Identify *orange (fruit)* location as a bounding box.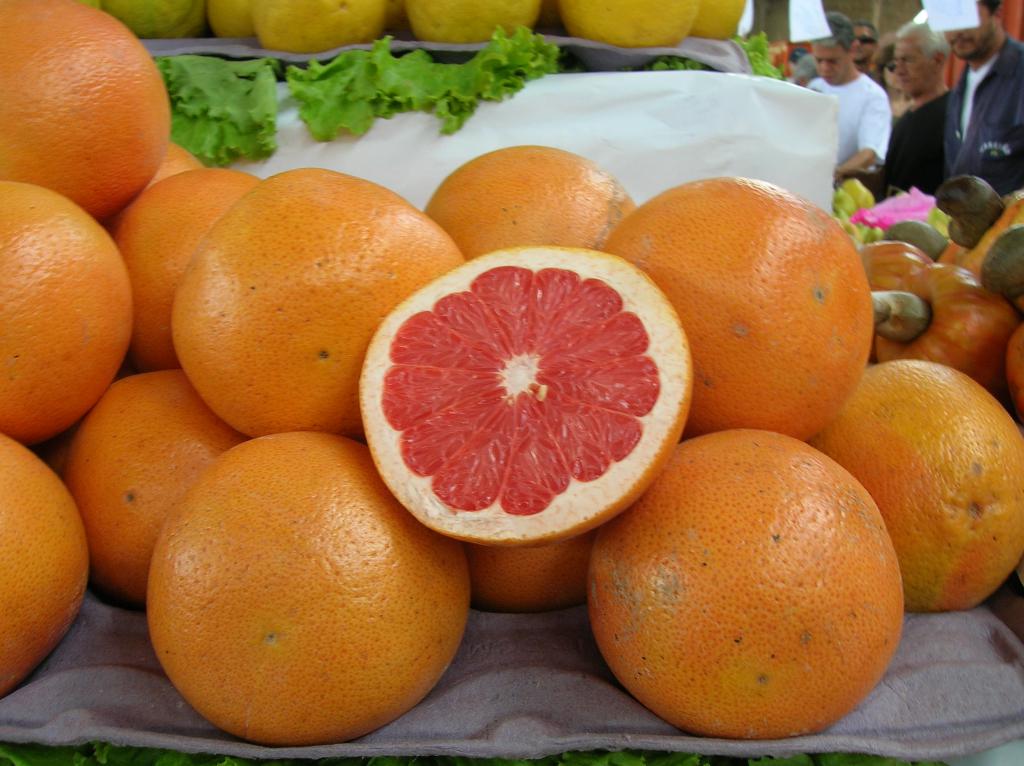
[424,147,630,247].
